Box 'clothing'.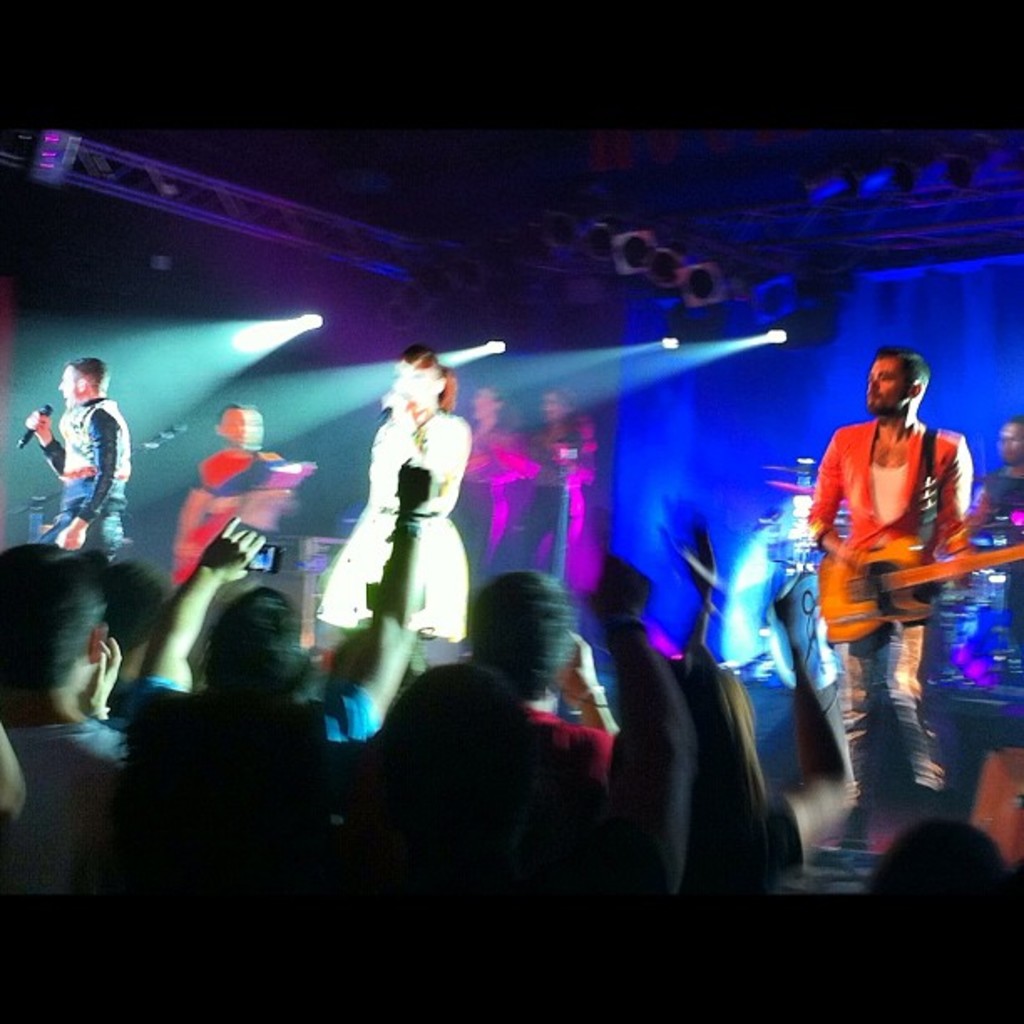
pyautogui.locateOnScreen(35, 392, 129, 556).
